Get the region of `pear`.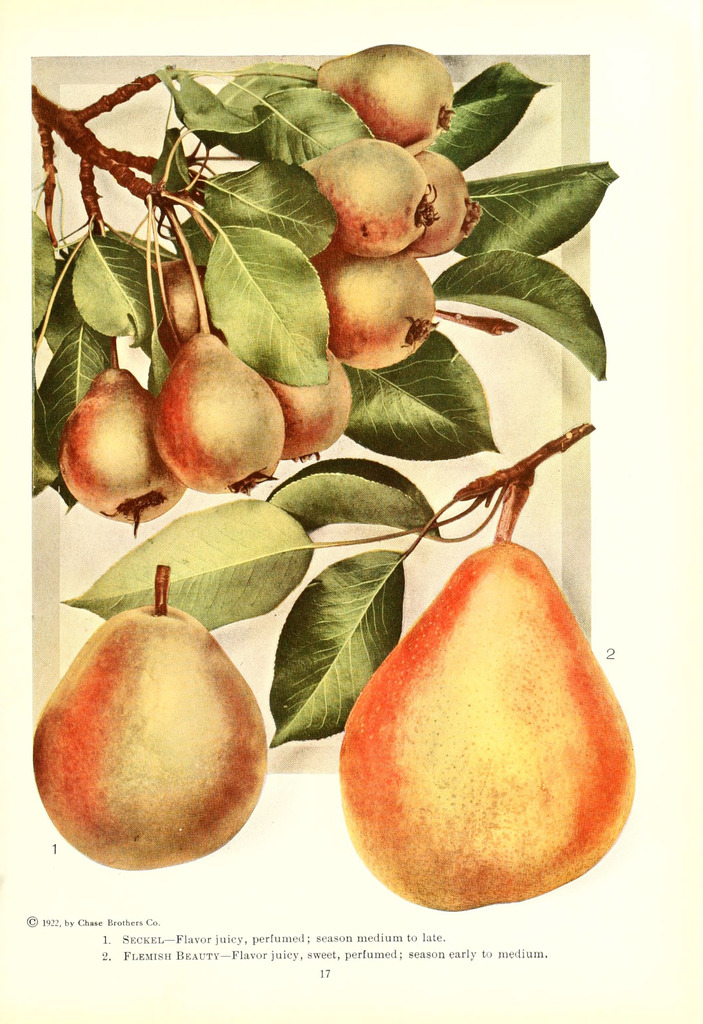
[31, 603, 263, 868].
